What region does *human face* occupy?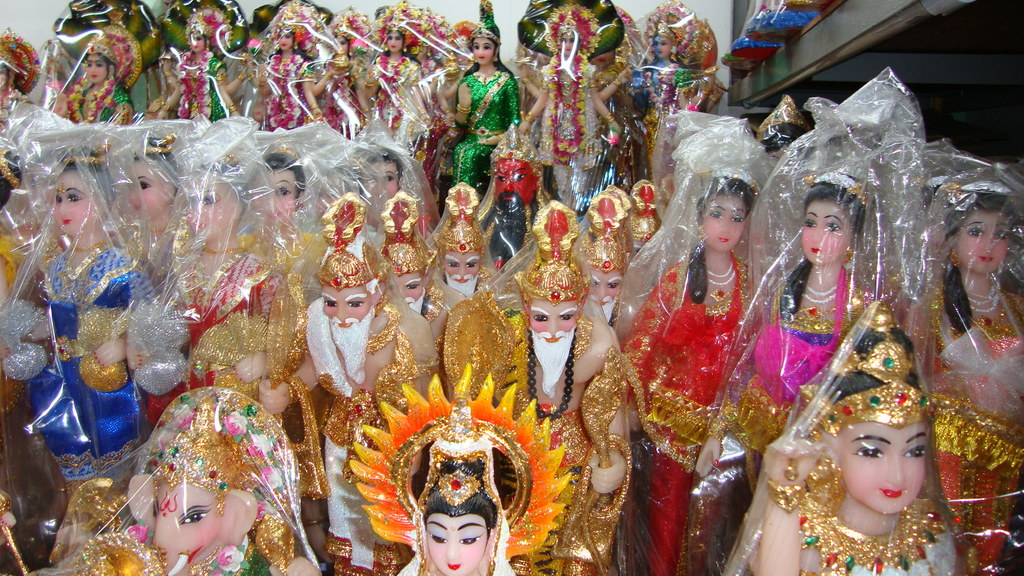
left=54, top=172, right=94, bottom=232.
